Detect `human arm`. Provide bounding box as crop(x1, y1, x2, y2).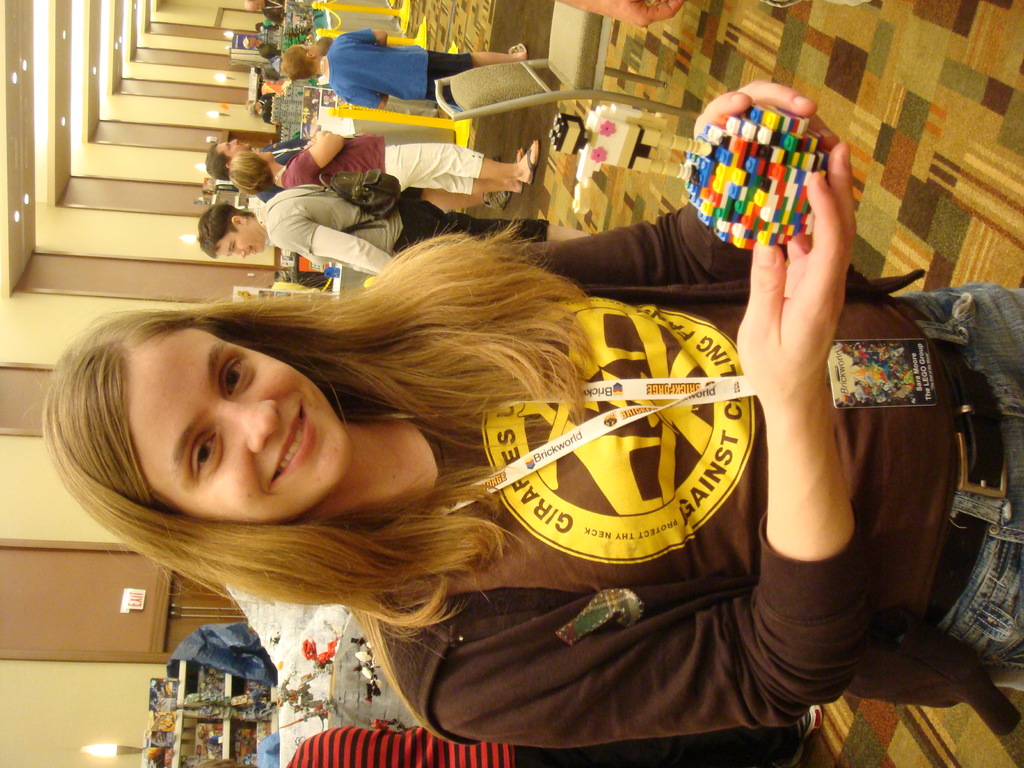
crop(259, 728, 278, 754).
